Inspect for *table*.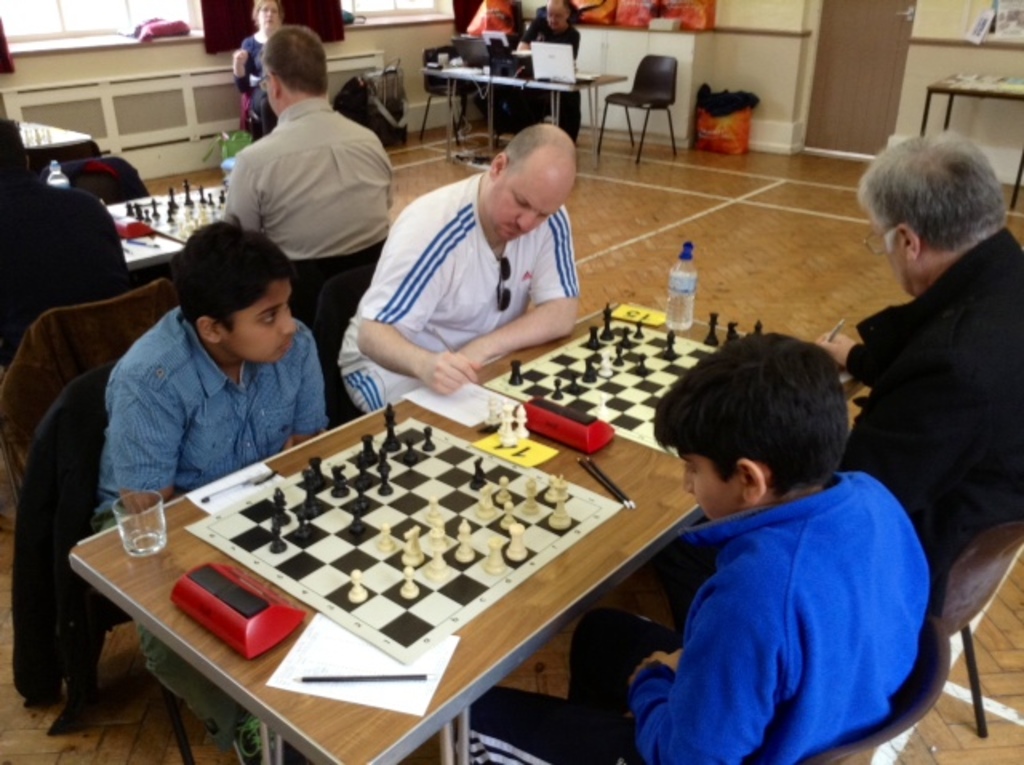
Inspection: box(24, 118, 99, 173).
